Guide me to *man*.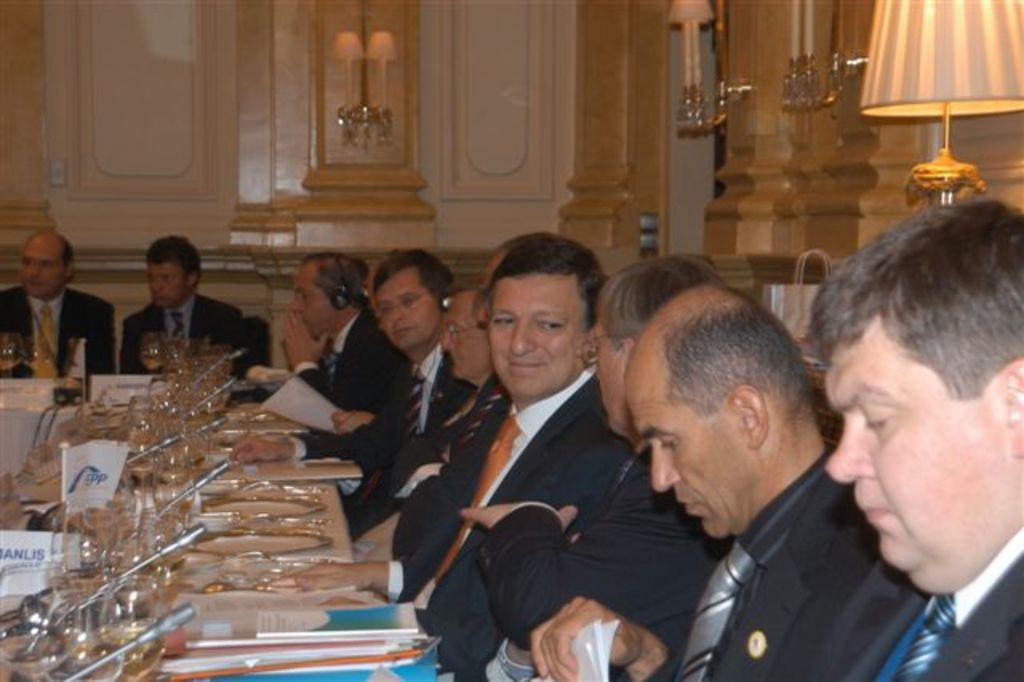
Guidance: {"left": 442, "top": 250, "right": 723, "bottom": 680}.
